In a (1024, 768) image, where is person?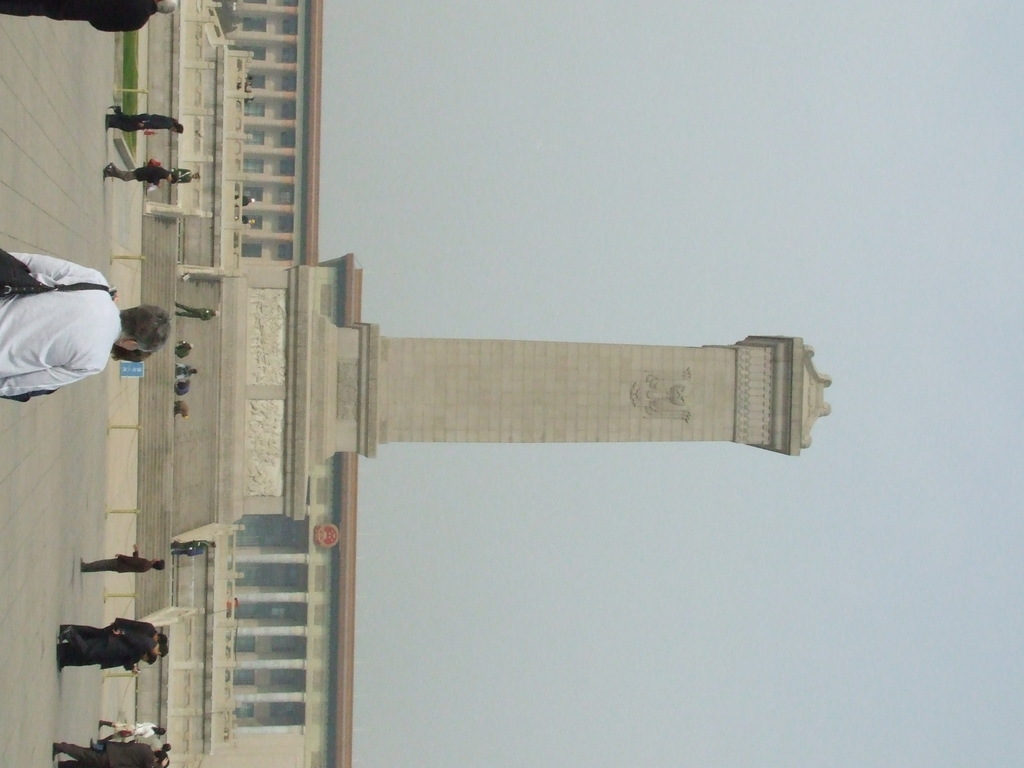
region(1, 284, 149, 399).
